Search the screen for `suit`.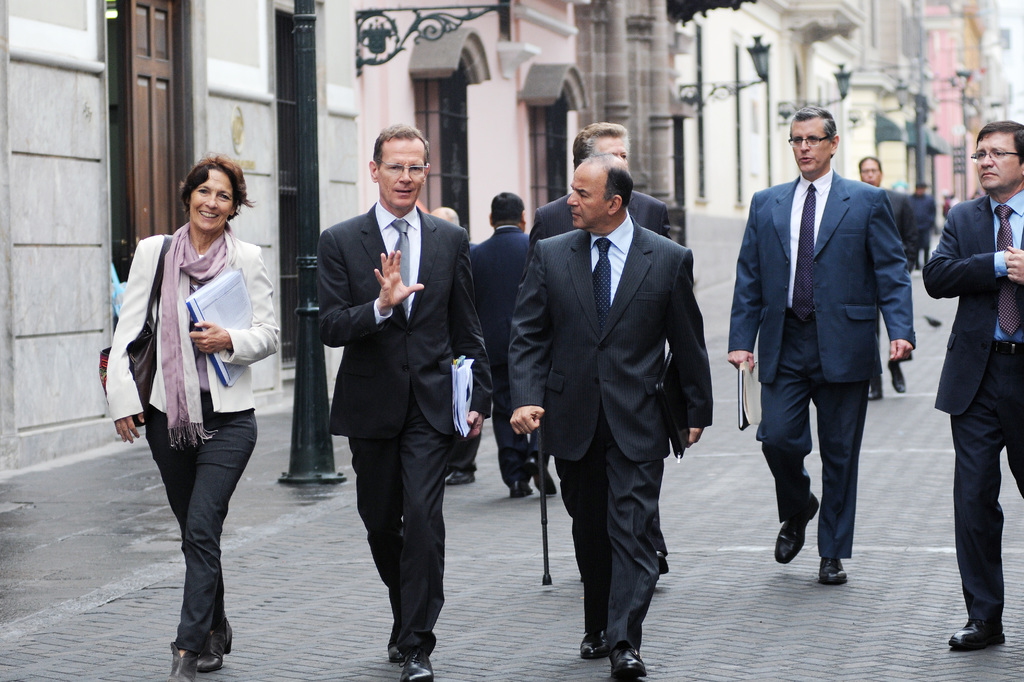
Found at region(870, 189, 913, 388).
